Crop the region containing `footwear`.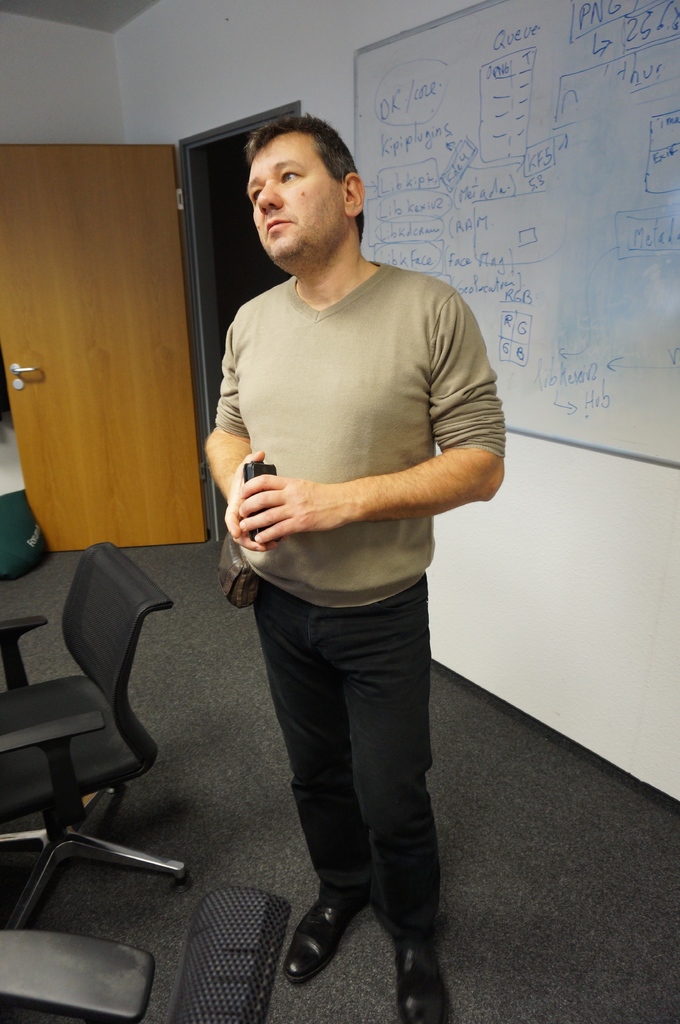
Crop region: bbox=[398, 912, 459, 1022].
